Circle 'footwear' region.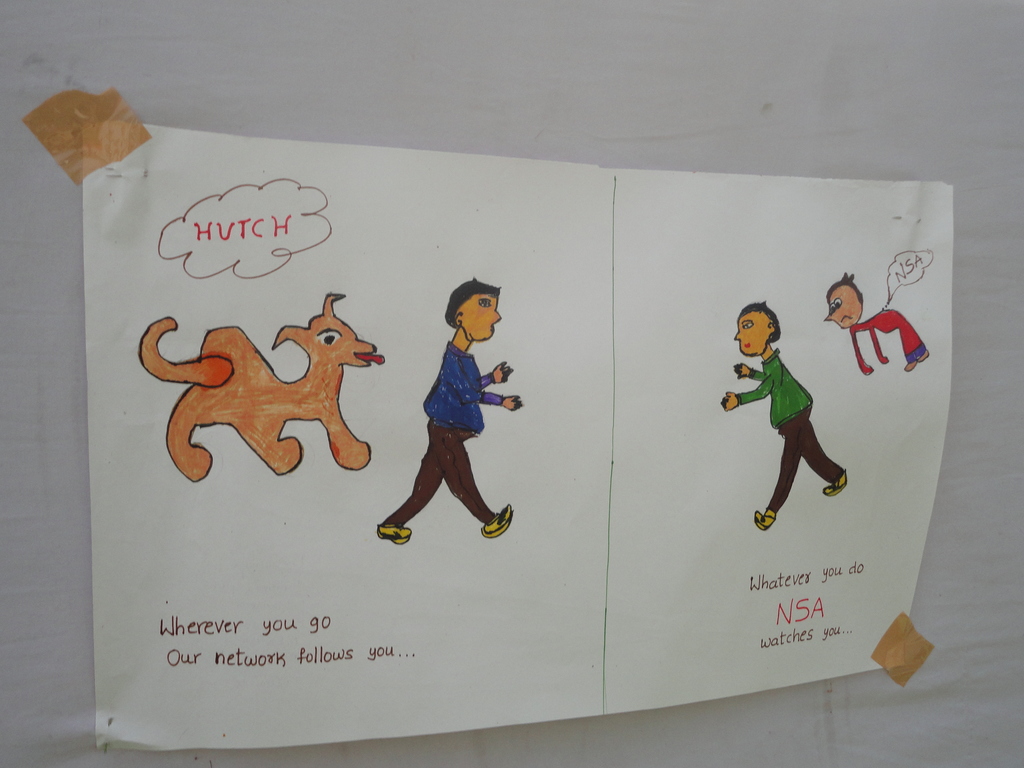
Region: (754,508,774,532).
